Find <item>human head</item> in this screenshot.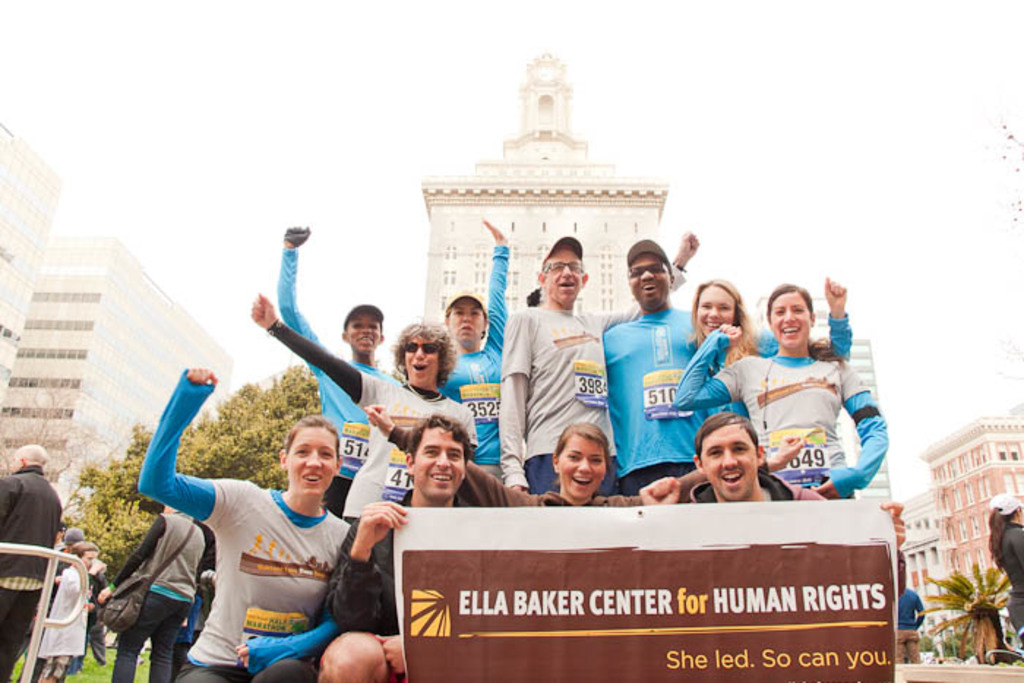
The bounding box for <item>human head</item> is BBox(398, 325, 443, 389).
